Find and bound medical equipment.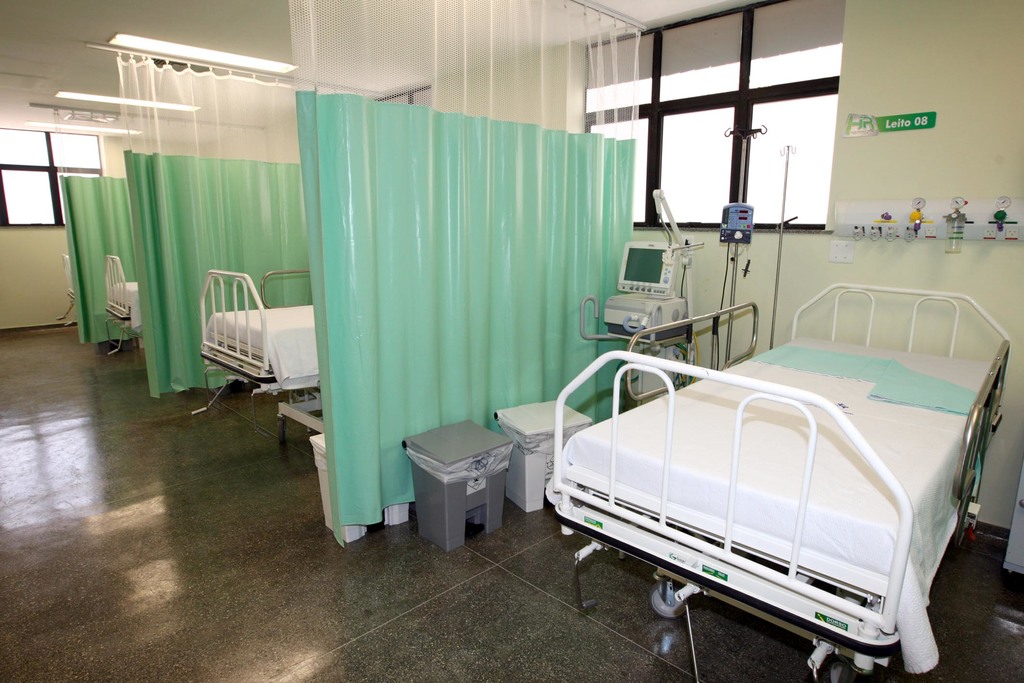
Bound: bbox=(707, 126, 771, 373).
